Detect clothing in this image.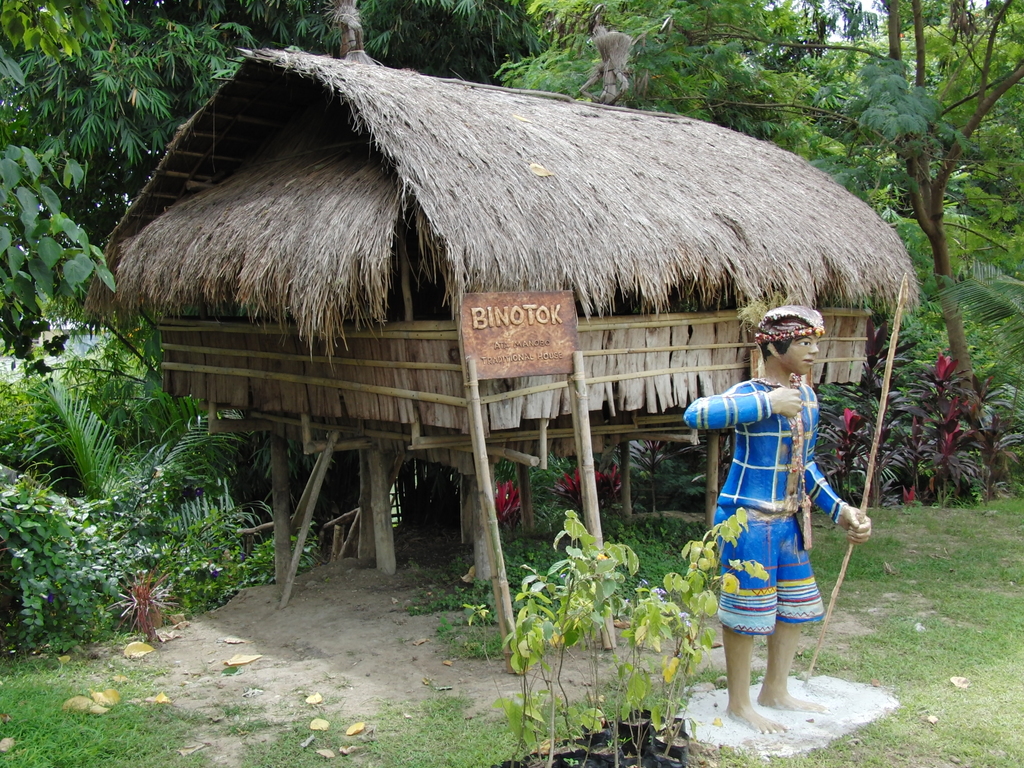
Detection: rect(682, 382, 849, 634).
